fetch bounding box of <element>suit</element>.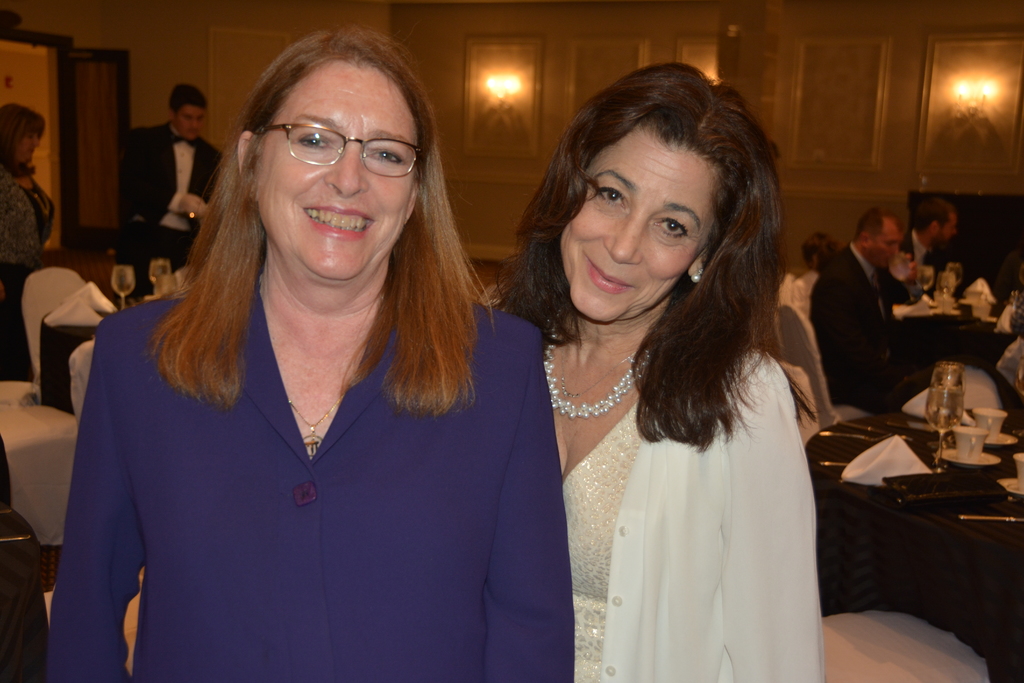
Bbox: crop(116, 122, 223, 300).
